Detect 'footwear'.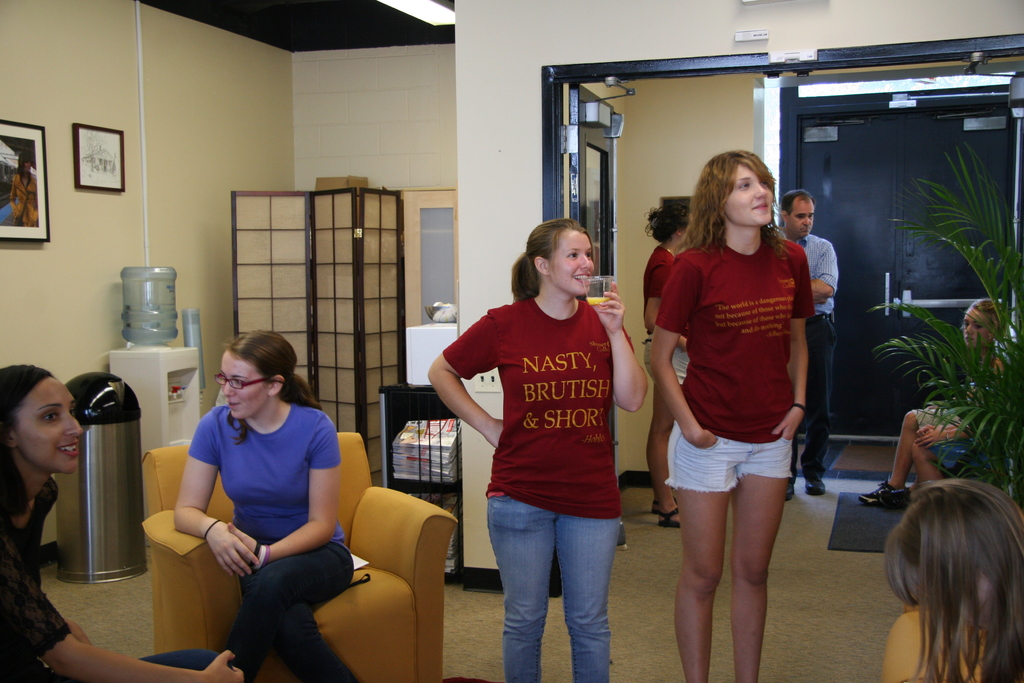
Detected at 656, 506, 682, 527.
